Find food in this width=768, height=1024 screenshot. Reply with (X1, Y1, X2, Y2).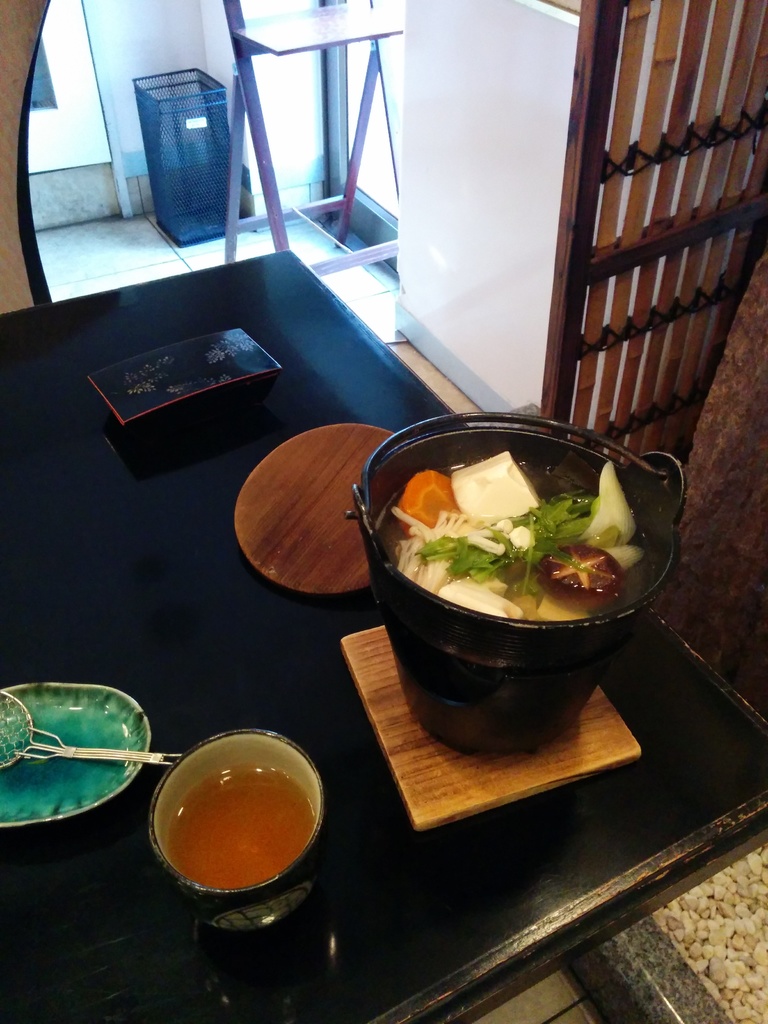
(168, 762, 317, 891).
